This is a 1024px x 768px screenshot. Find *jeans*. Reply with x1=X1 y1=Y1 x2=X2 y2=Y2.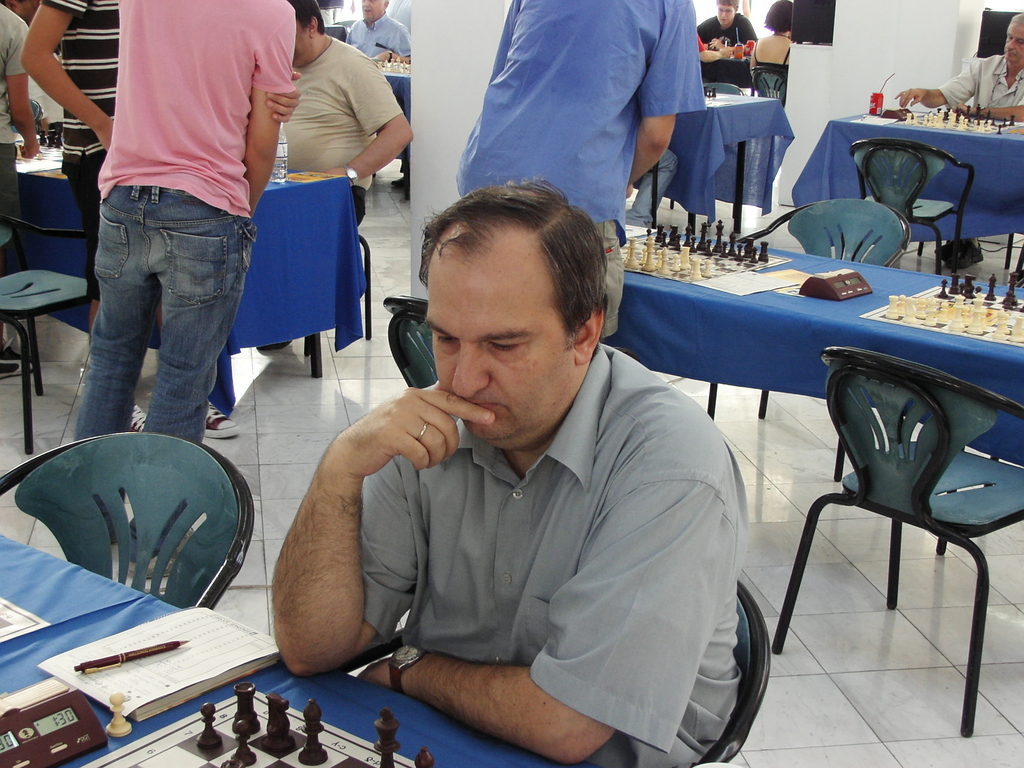
x1=74 y1=183 x2=257 y2=563.
